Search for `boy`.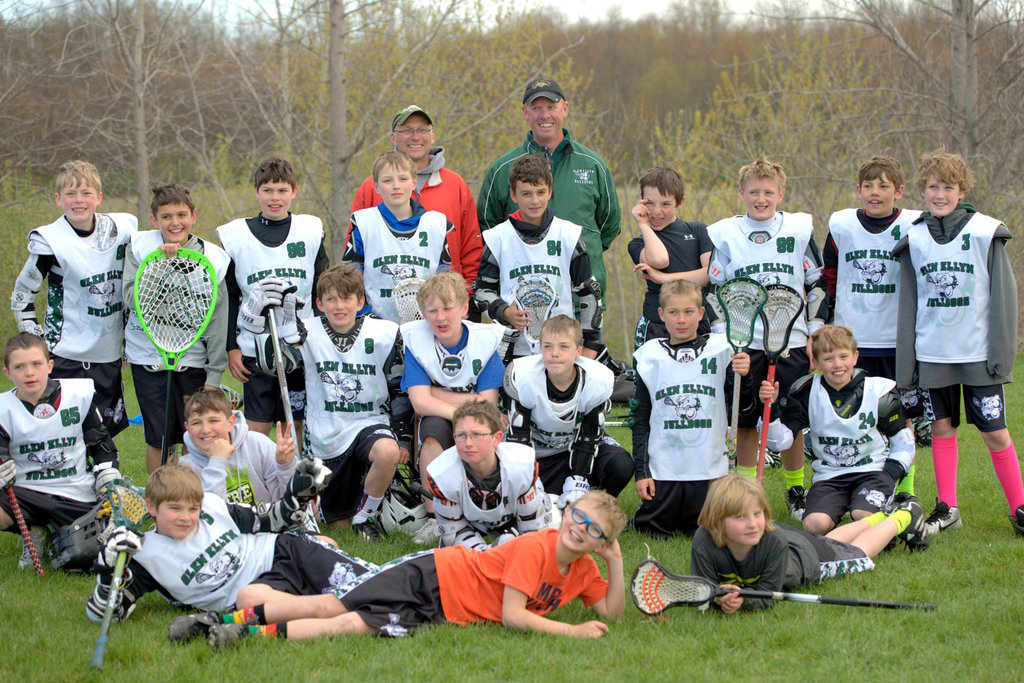
Found at 897 147 1016 511.
